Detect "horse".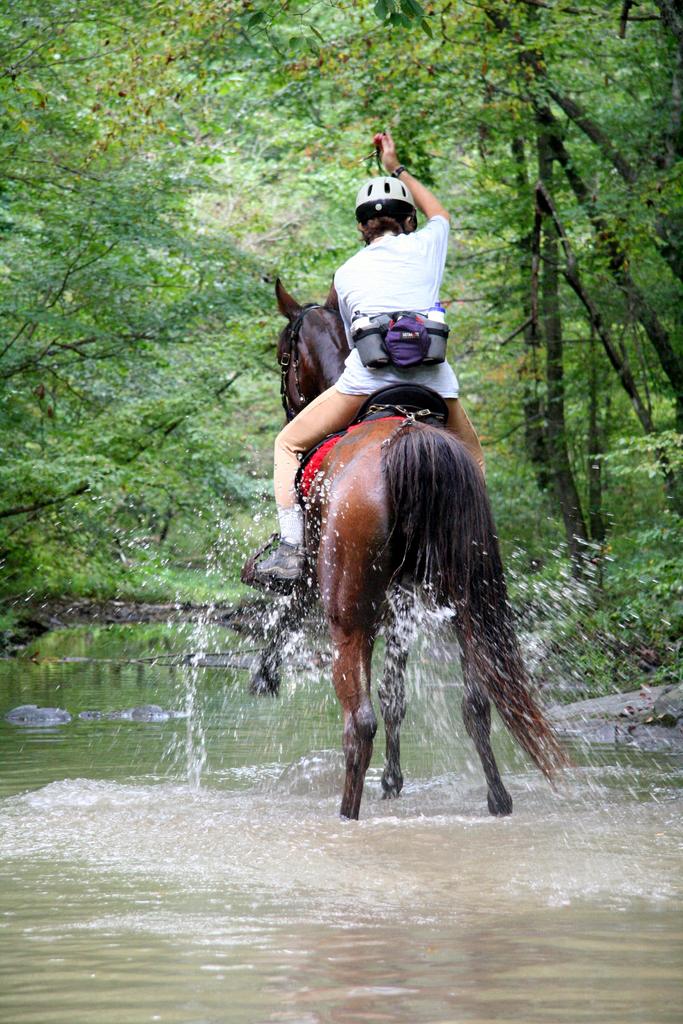
Detected at crop(272, 277, 566, 824).
